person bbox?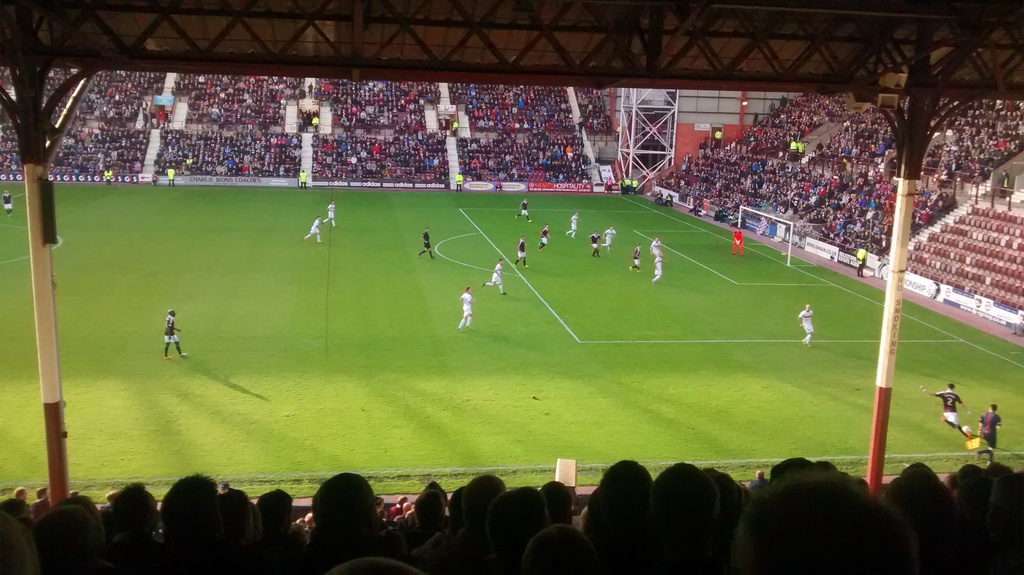
(x1=651, y1=252, x2=666, y2=285)
